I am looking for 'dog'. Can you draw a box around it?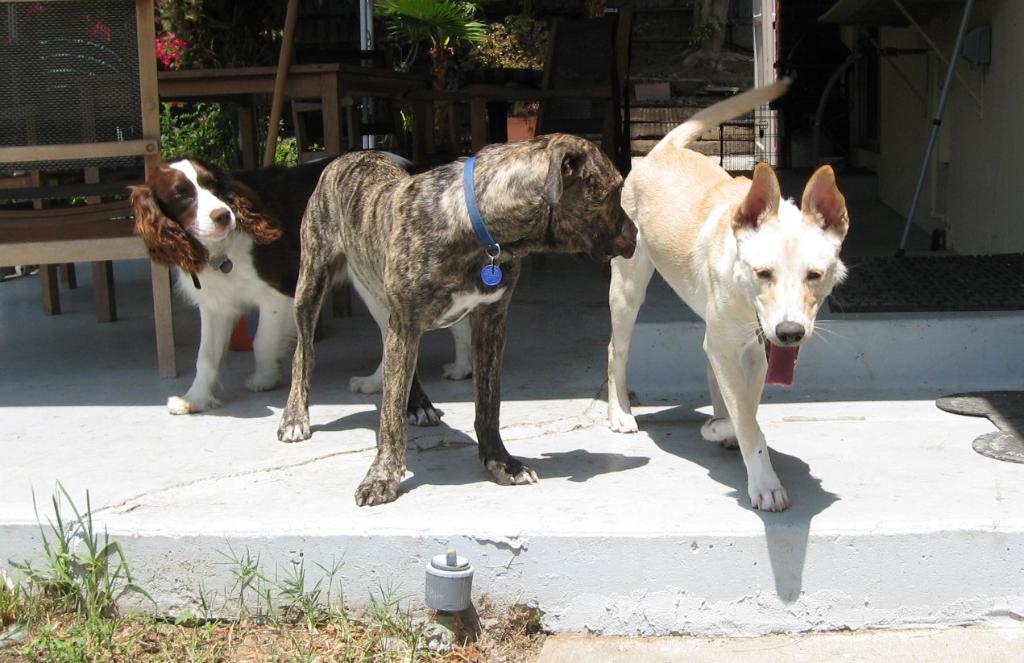
Sure, the bounding box is pyautogui.locateOnScreen(611, 83, 851, 514).
